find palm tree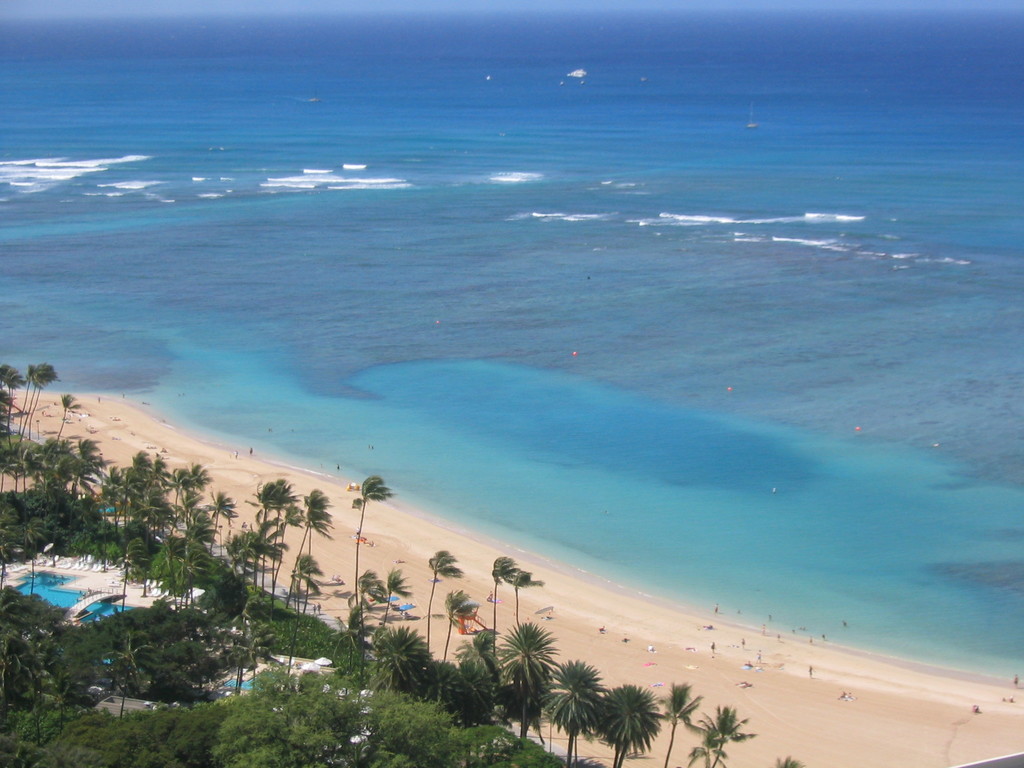
725, 711, 761, 767
